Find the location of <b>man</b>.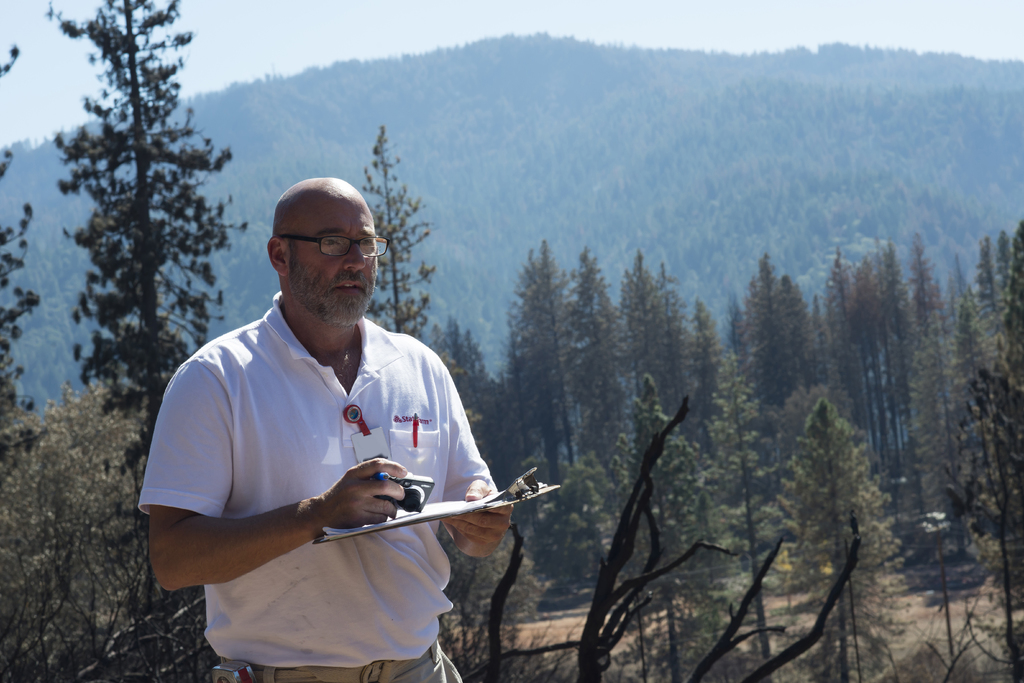
Location: locate(148, 159, 524, 682).
